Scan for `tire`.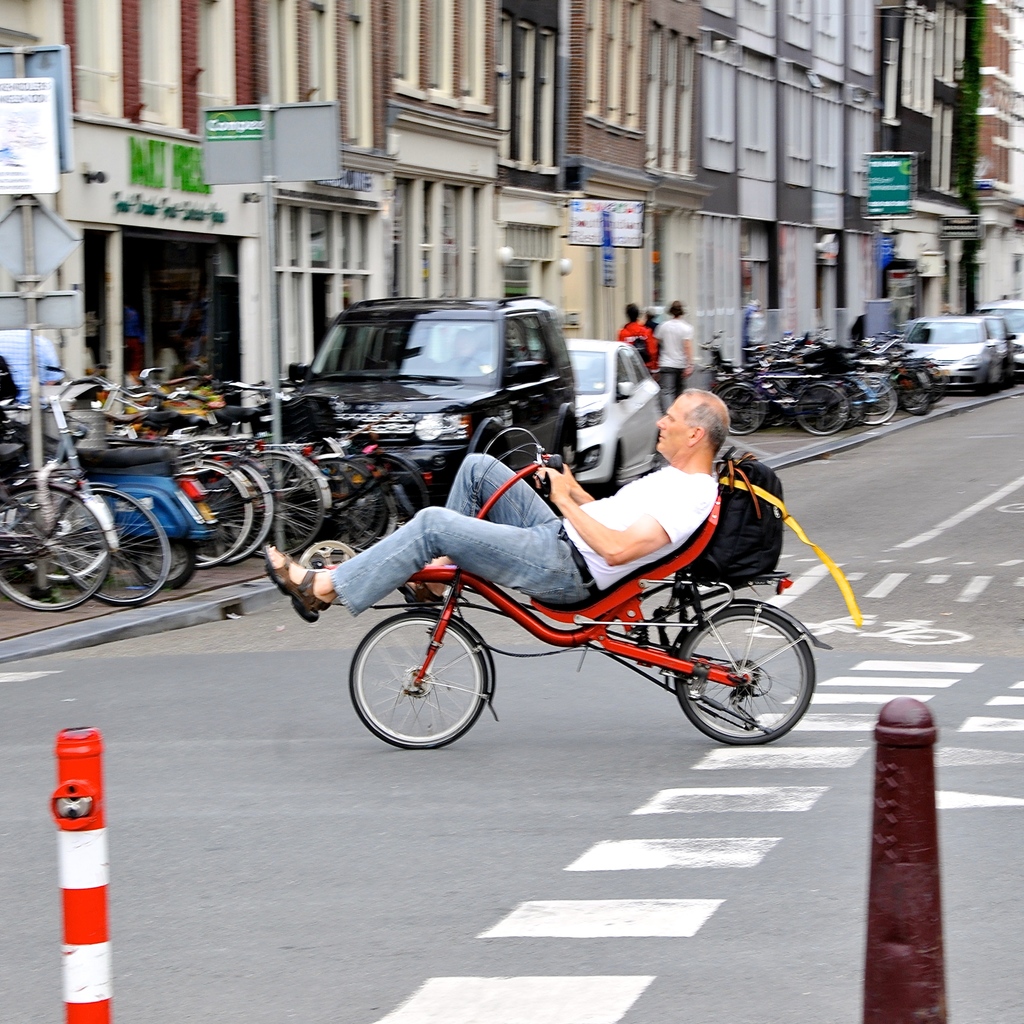
Scan result: (left=180, top=456, right=253, bottom=575).
